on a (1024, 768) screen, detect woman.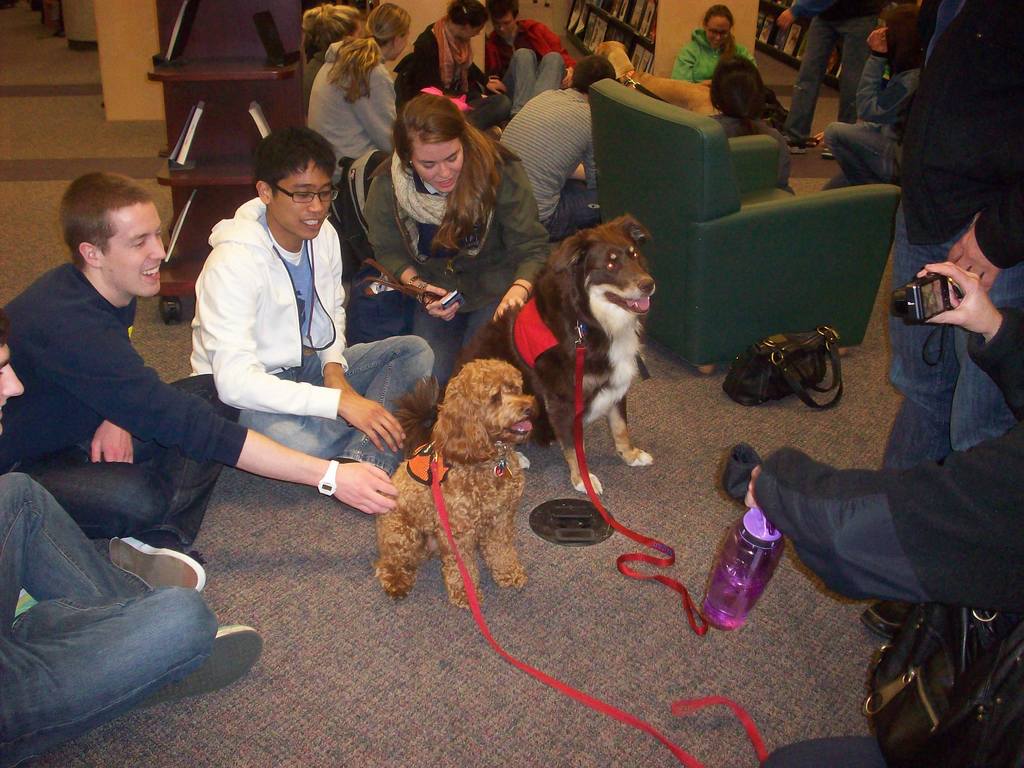
<bbox>309, 0, 417, 205</bbox>.
